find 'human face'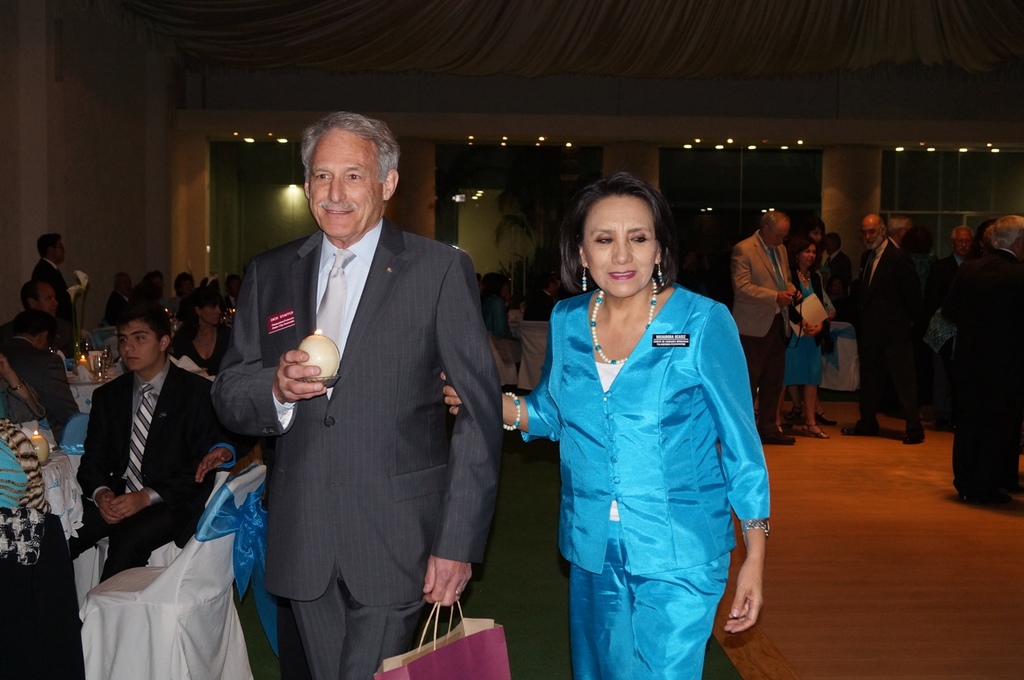
l=799, t=242, r=814, b=261
